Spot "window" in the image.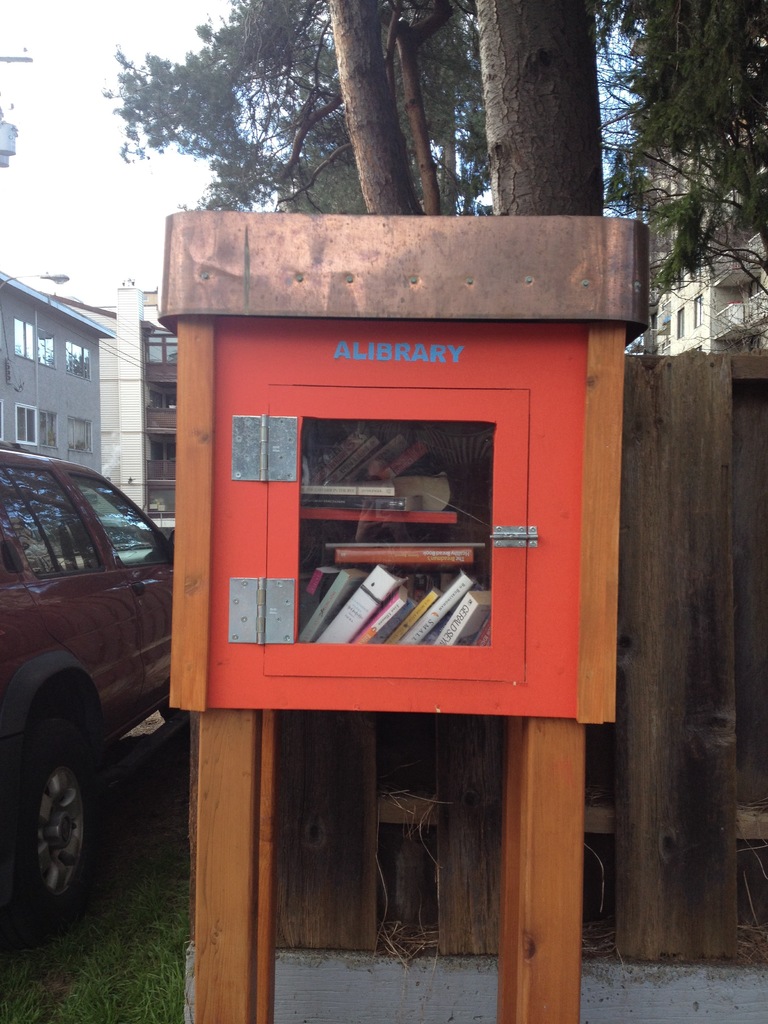
"window" found at <bbox>18, 314, 37, 357</bbox>.
